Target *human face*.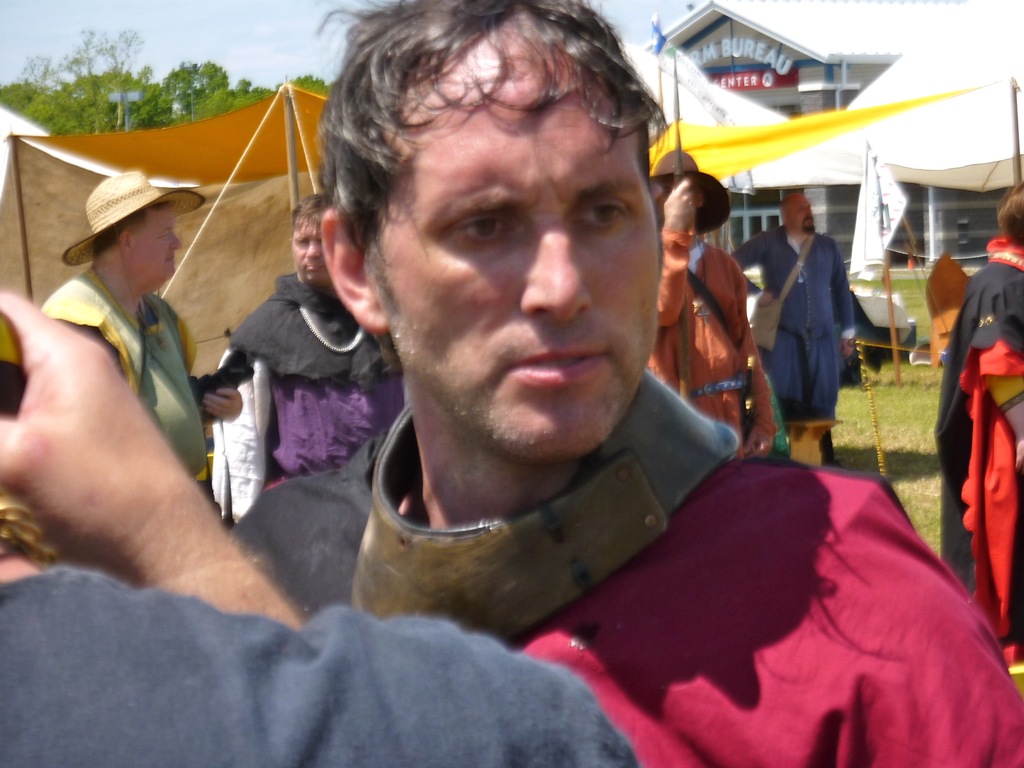
Target region: [x1=792, y1=195, x2=814, y2=233].
